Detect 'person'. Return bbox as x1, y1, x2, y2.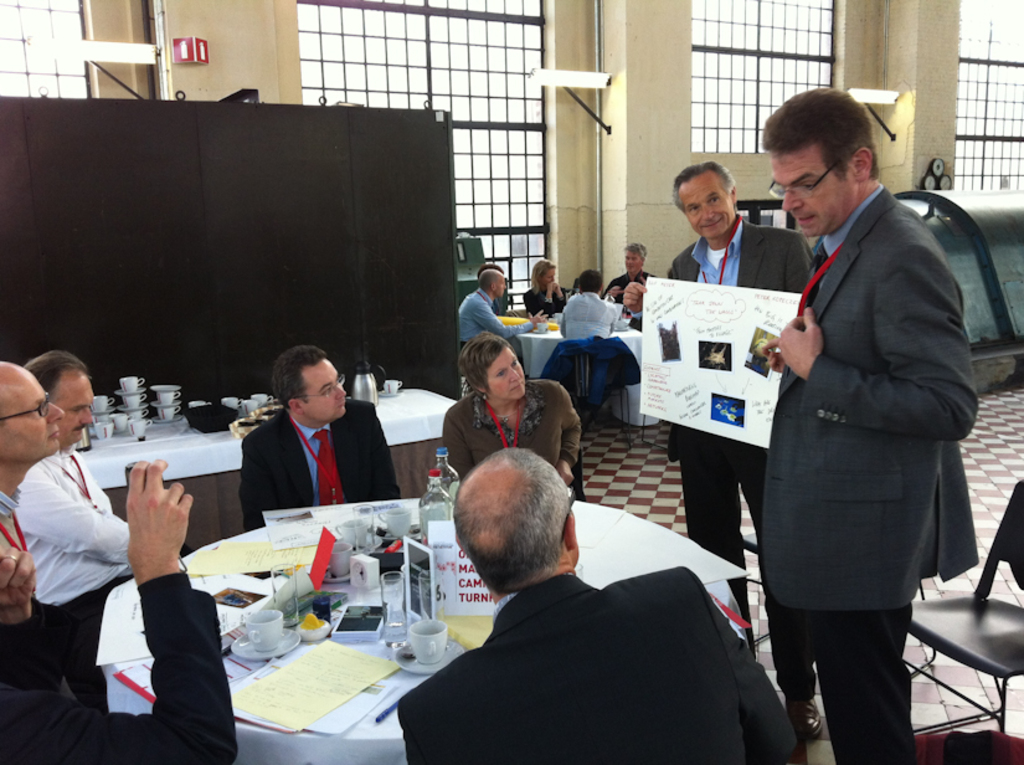
475, 263, 534, 327.
